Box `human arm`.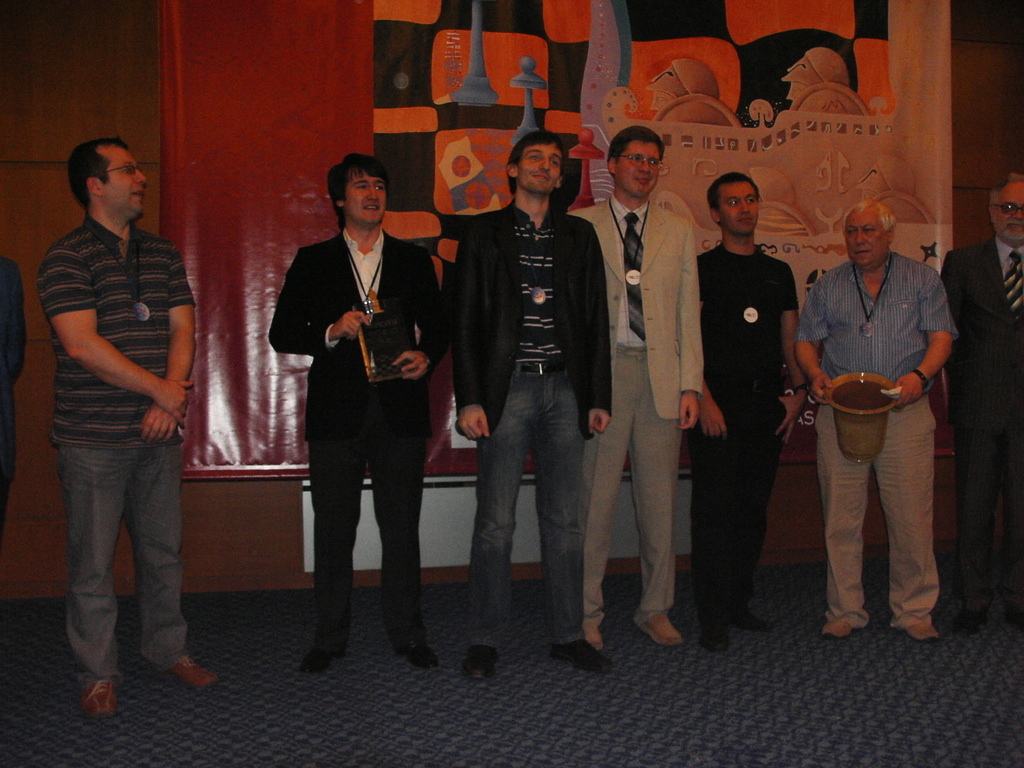
BBox(387, 262, 454, 383).
